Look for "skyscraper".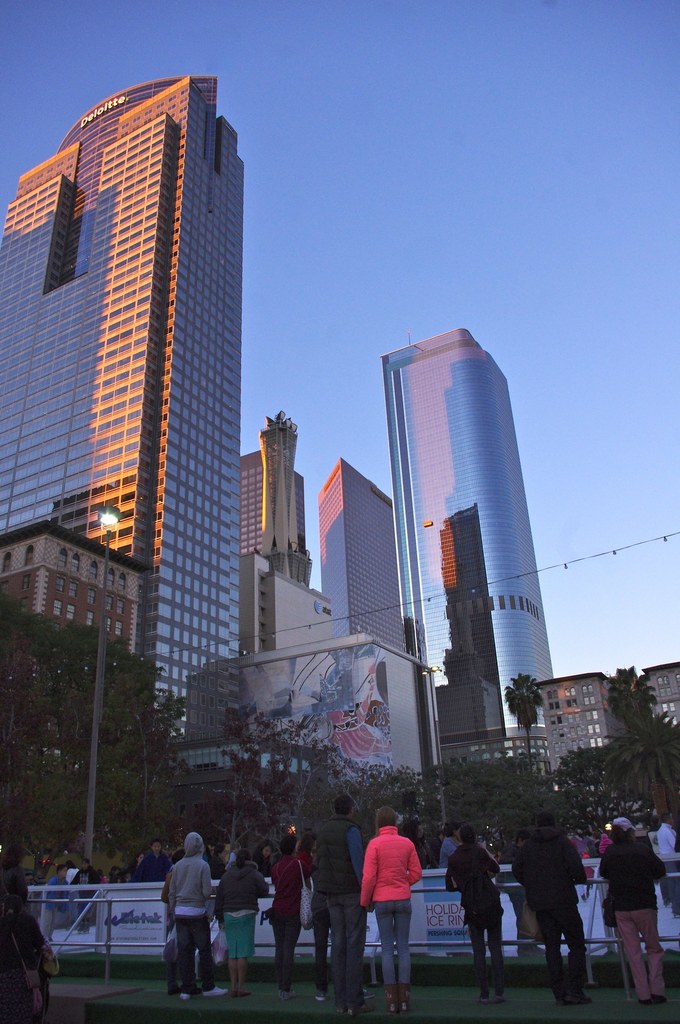
Found: 0/80/239/741.
